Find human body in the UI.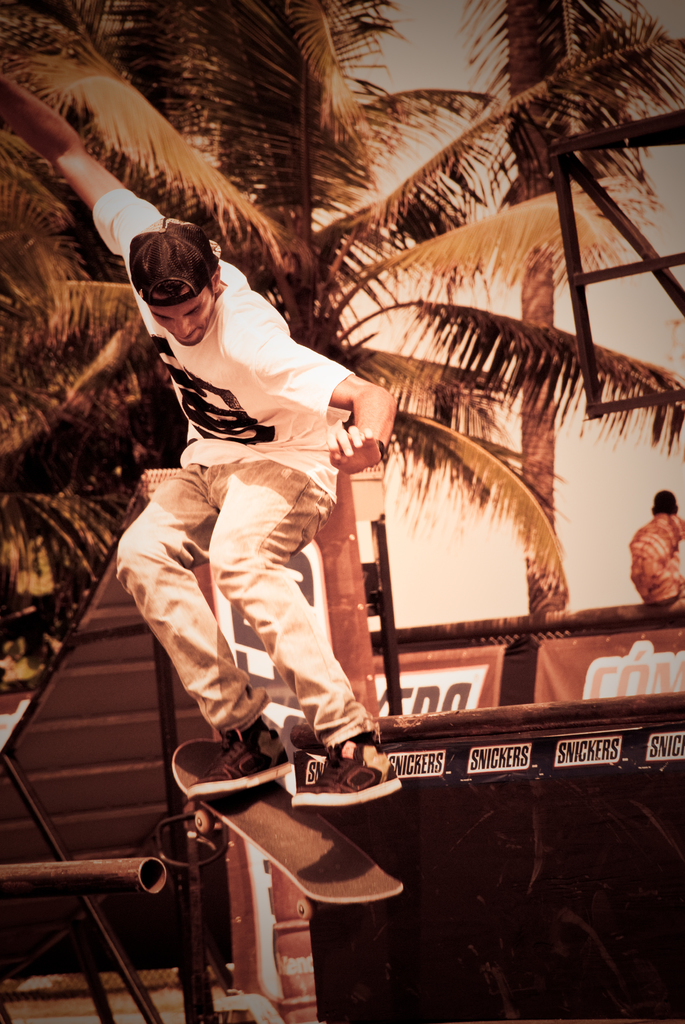
UI element at x1=632 y1=495 x2=684 y2=605.
